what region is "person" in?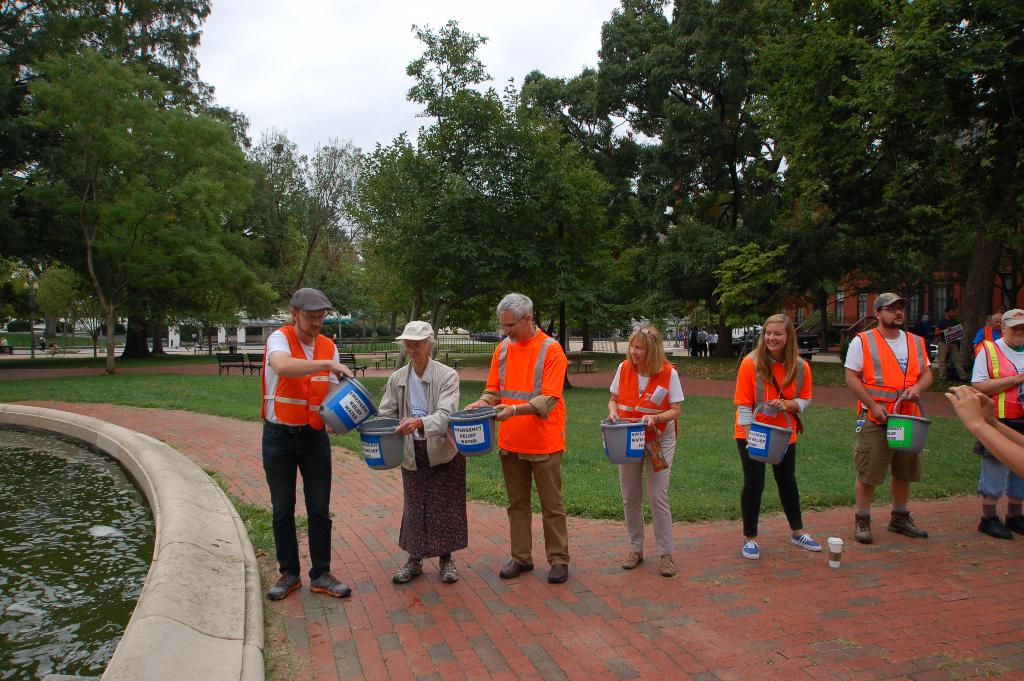
<bbox>383, 320, 469, 584</bbox>.
